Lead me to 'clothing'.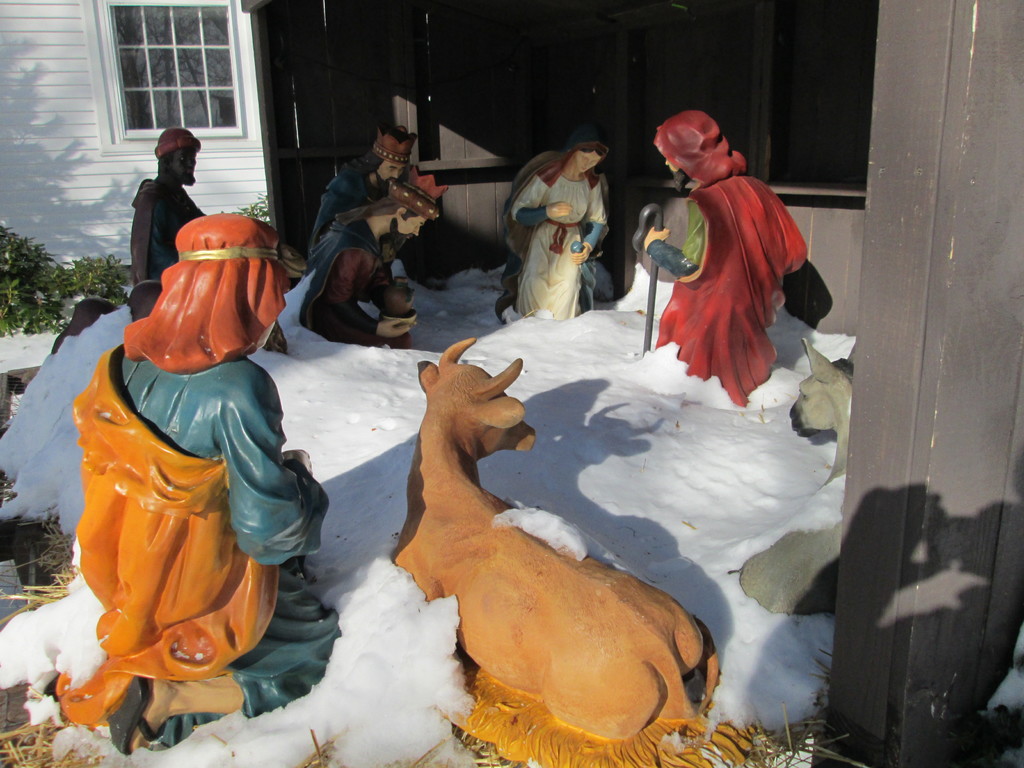
Lead to box(496, 150, 606, 315).
